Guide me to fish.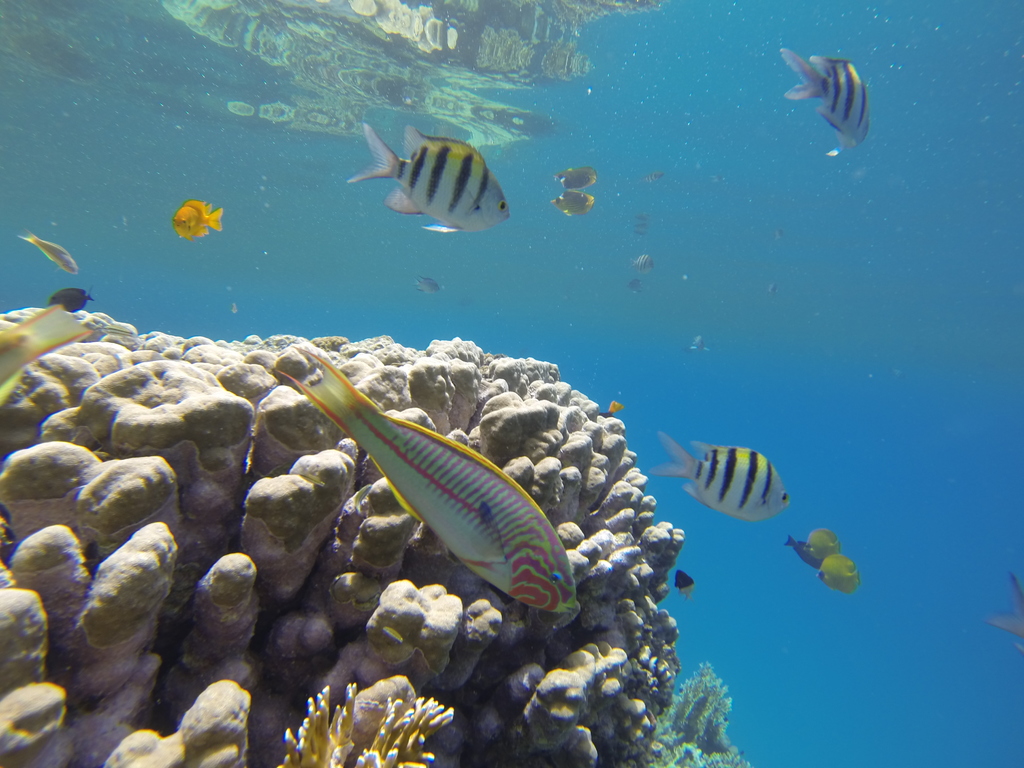
Guidance: bbox(988, 572, 1022, 650).
